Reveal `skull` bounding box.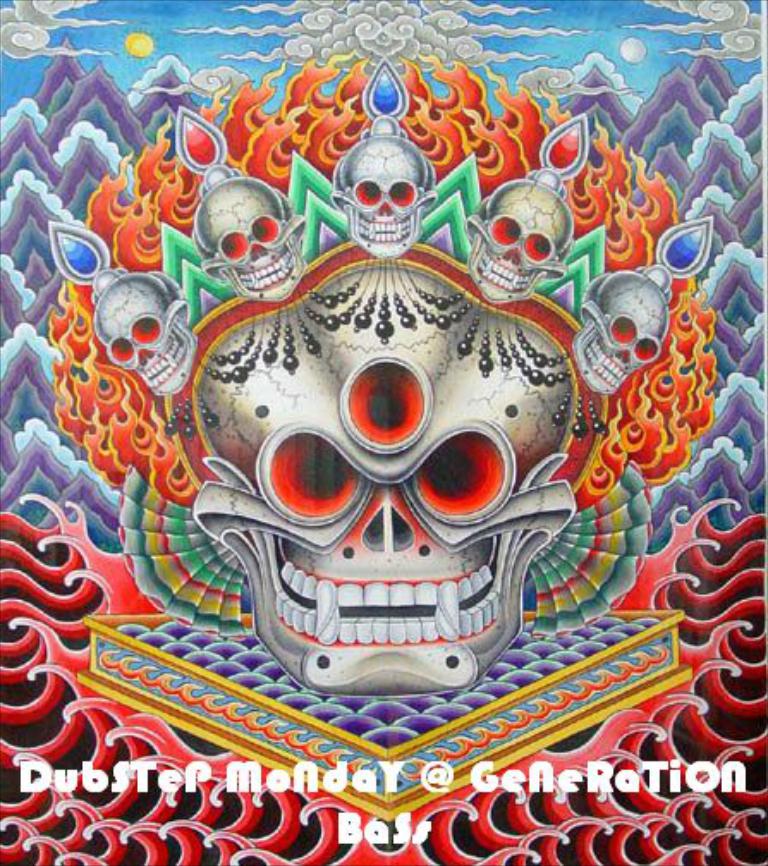
Revealed: pyautogui.locateOnScreen(340, 134, 426, 258).
